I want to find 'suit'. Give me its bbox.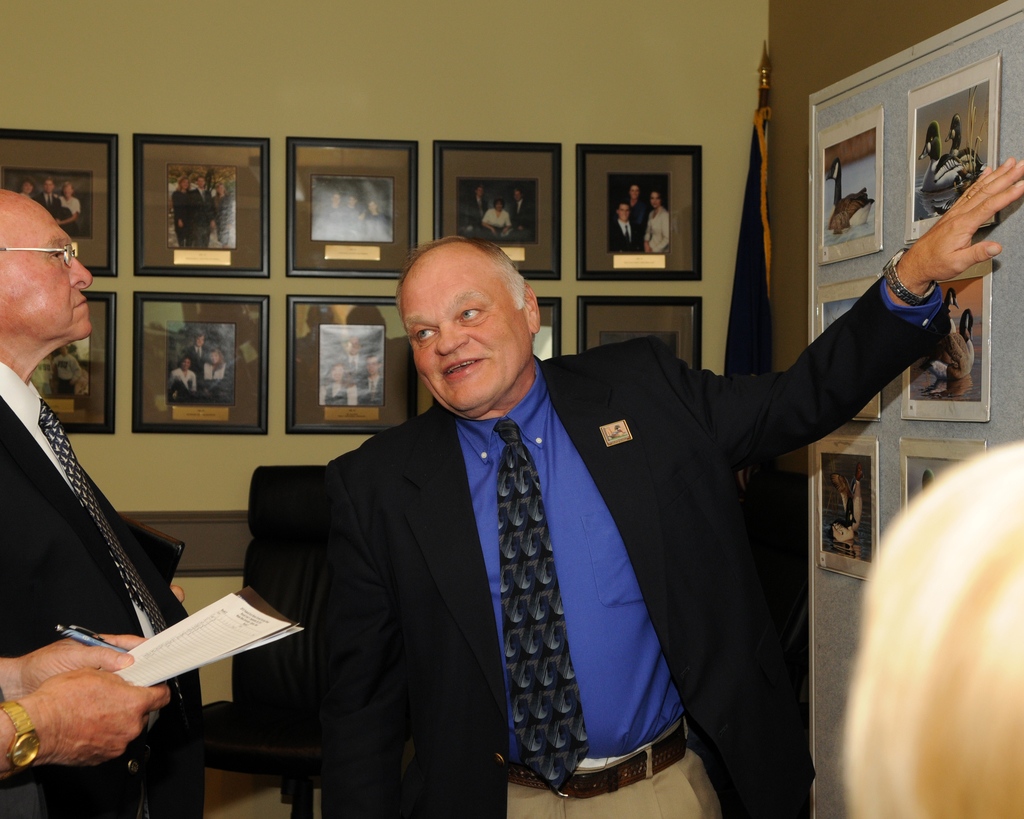
x1=467 y1=196 x2=486 y2=225.
